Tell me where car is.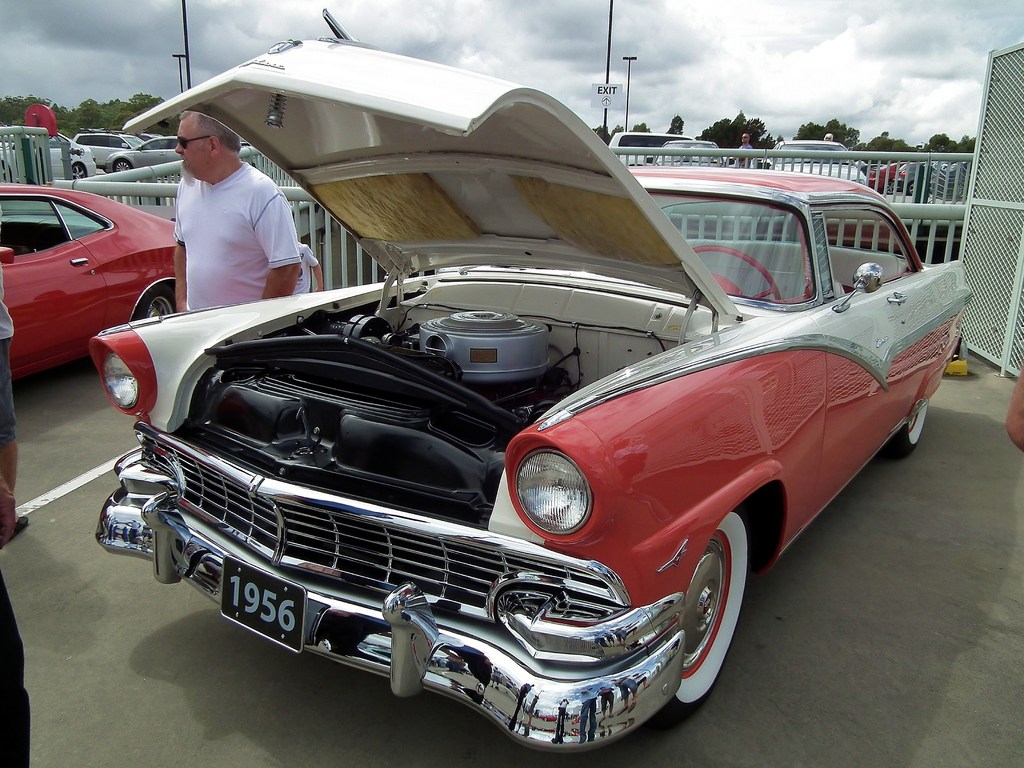
car is at select_region(108, 140, 189, 175).
